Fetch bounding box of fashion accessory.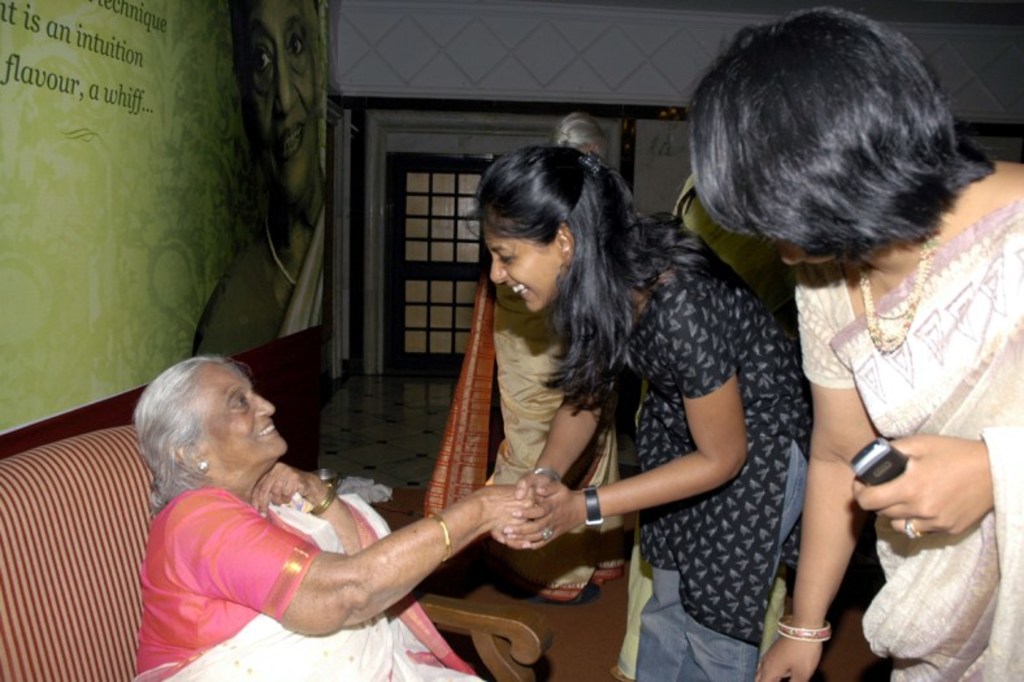
Bbox: {"x1": 776, "y1": 616, "x2": 834, "y2": 644}.
